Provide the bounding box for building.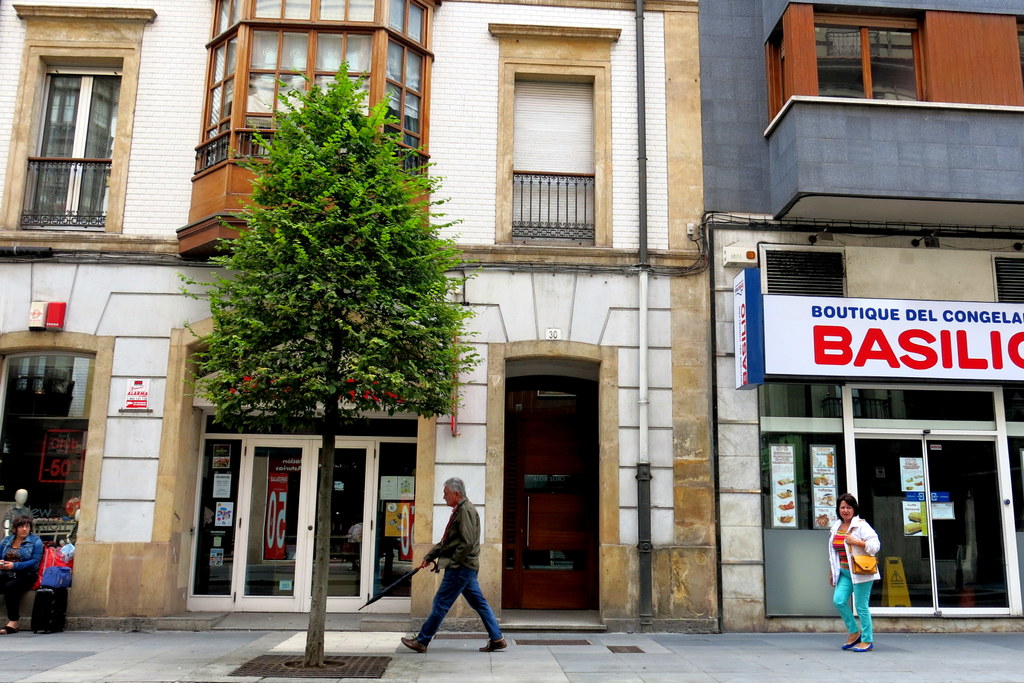
<bbox>0, 0, 1023, 627</bbox>.
